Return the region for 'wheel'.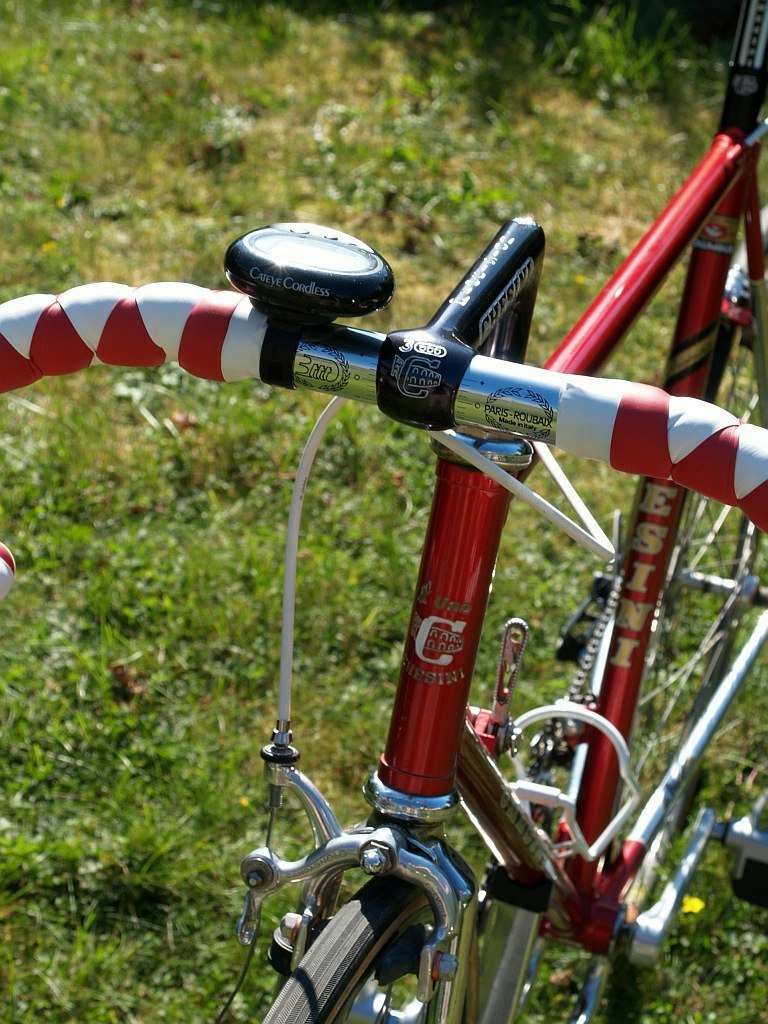
[609, 215, 767, 846].
